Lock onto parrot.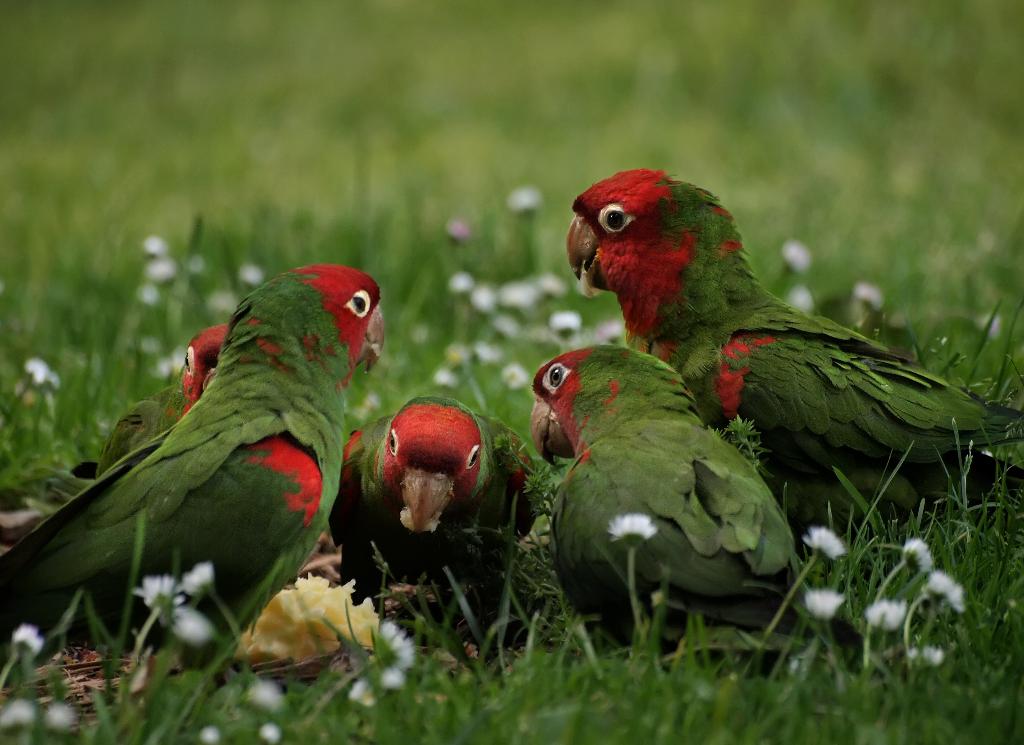
Locked: [88, 321, 228, 441].
